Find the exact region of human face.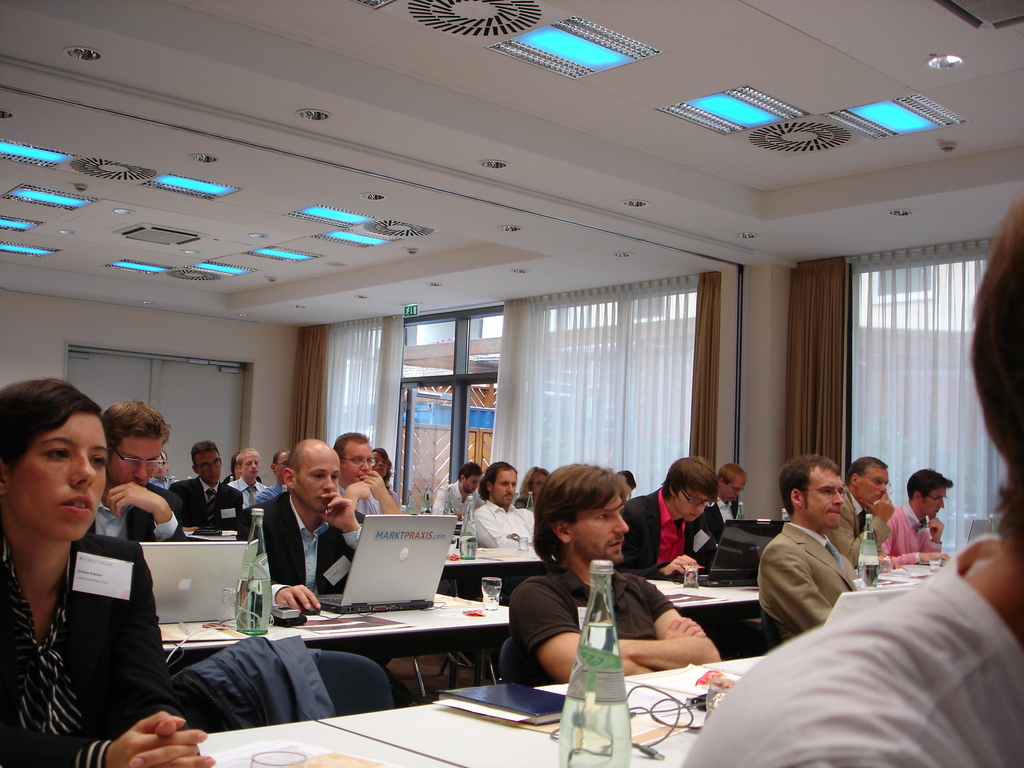
Exact region: bbox=(277, 452, 293, 480).
